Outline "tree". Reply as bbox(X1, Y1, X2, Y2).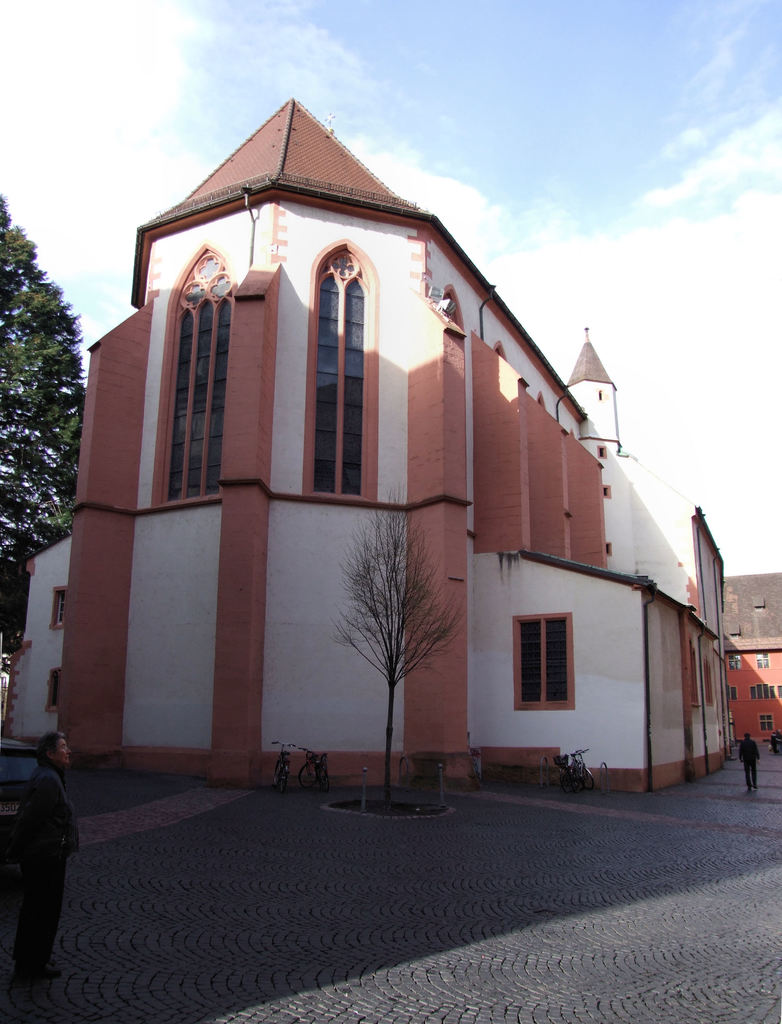
bbox(0, 190, 92, 729).
